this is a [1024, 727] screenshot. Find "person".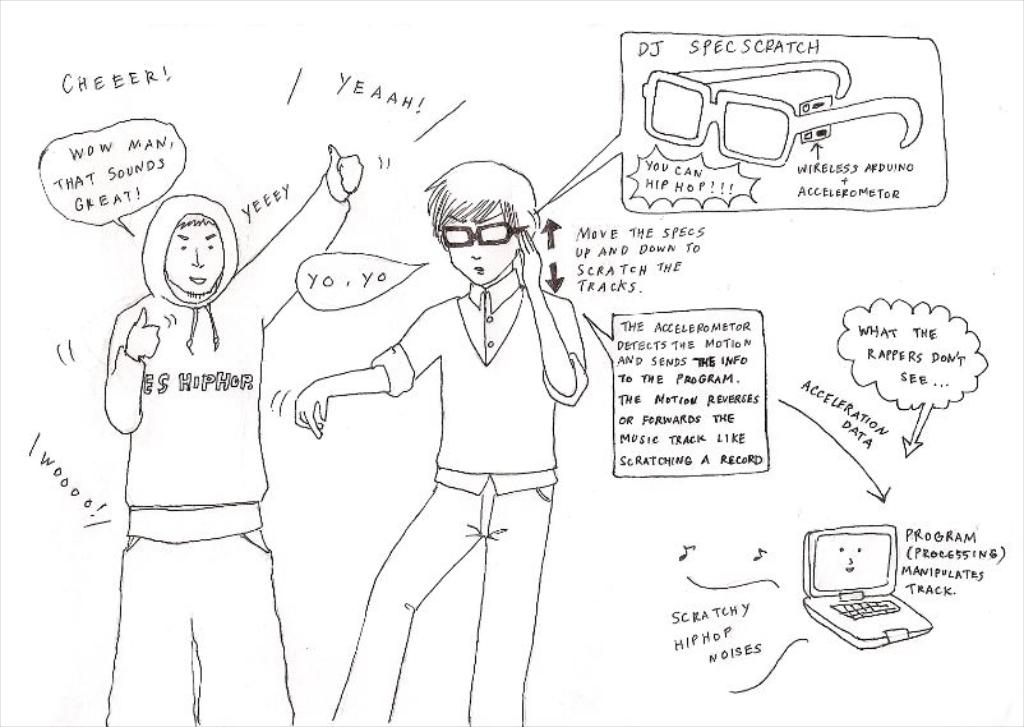
Bounding box: 296, 157, 589, 726.
